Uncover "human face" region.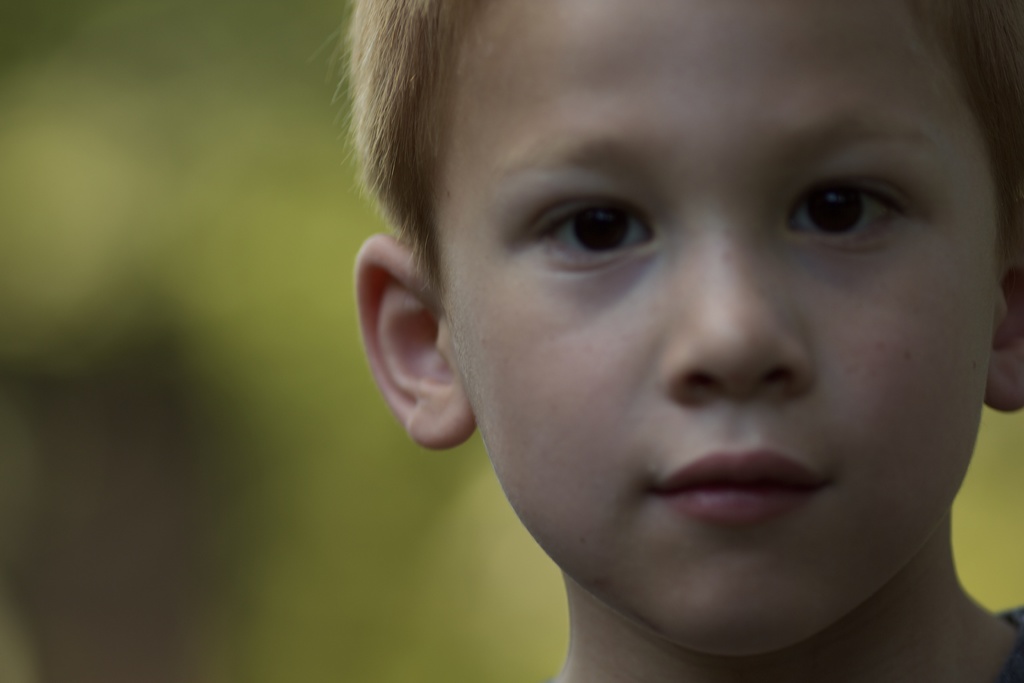
Uncovered: 428, 0, 1002, 658.
